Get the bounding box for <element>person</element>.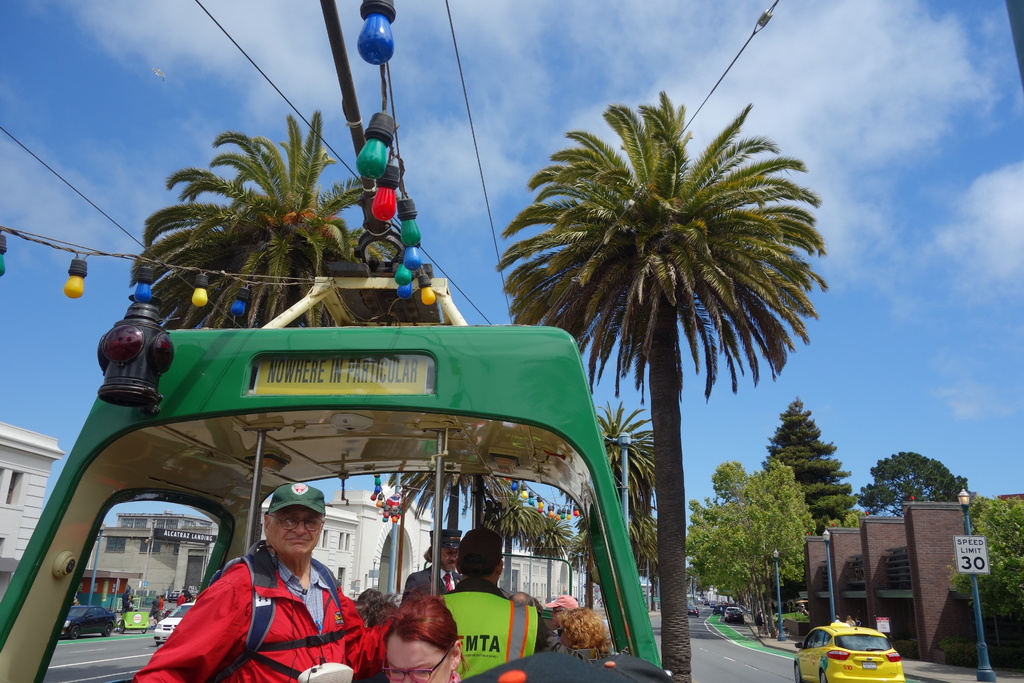
rect(379, 598, 463, 682).
